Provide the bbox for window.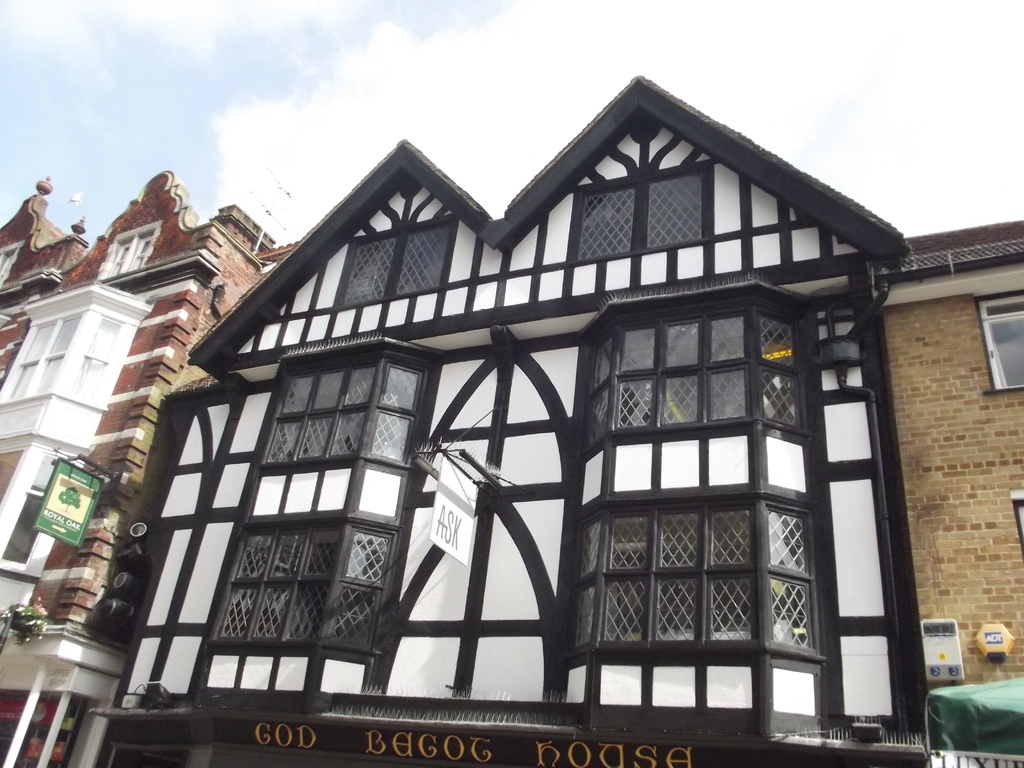
bbox(0, 651, 99, 767).
